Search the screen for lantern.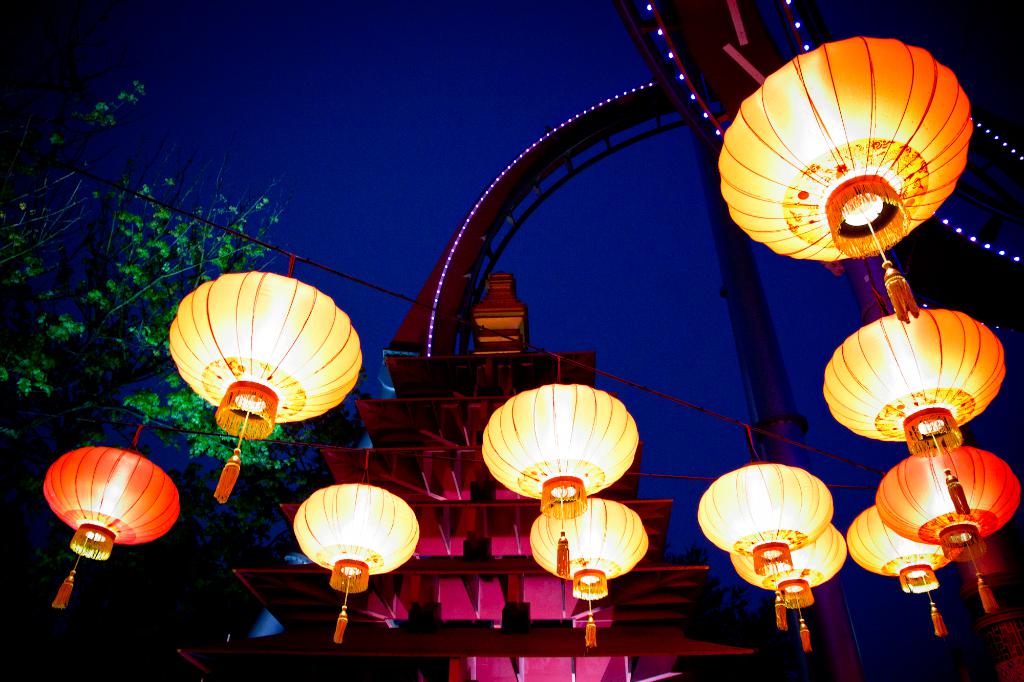
Found at (166, 253, 359, 498).
